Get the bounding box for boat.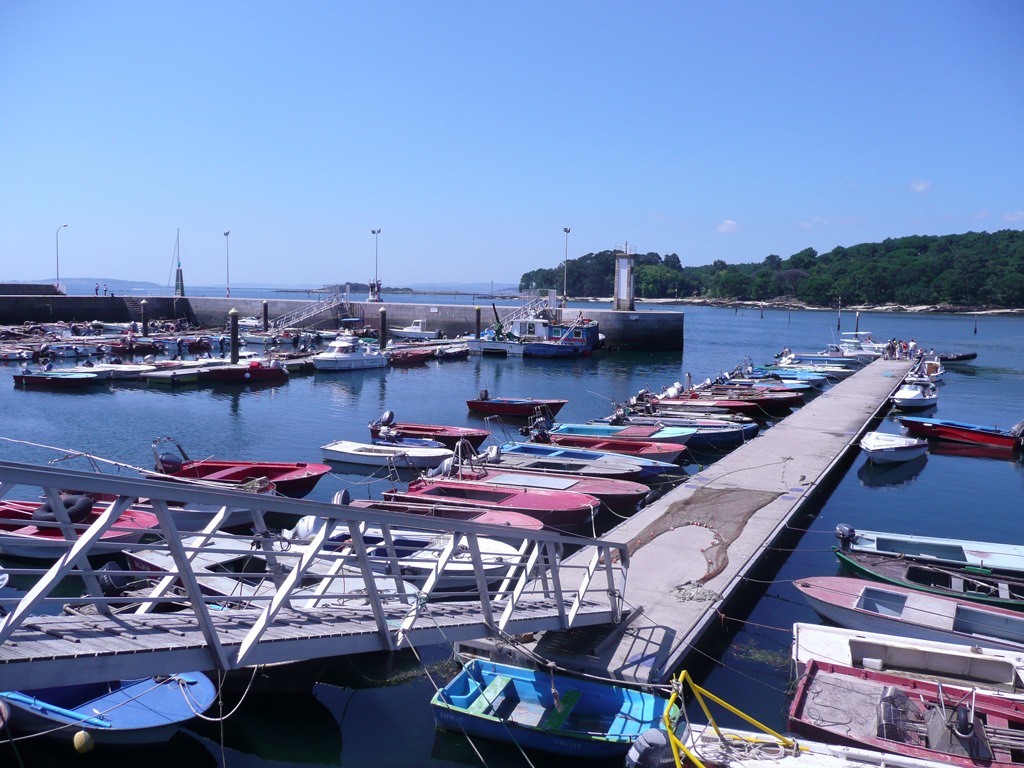
[left=793, top=574, right=1023, bottom=651].
